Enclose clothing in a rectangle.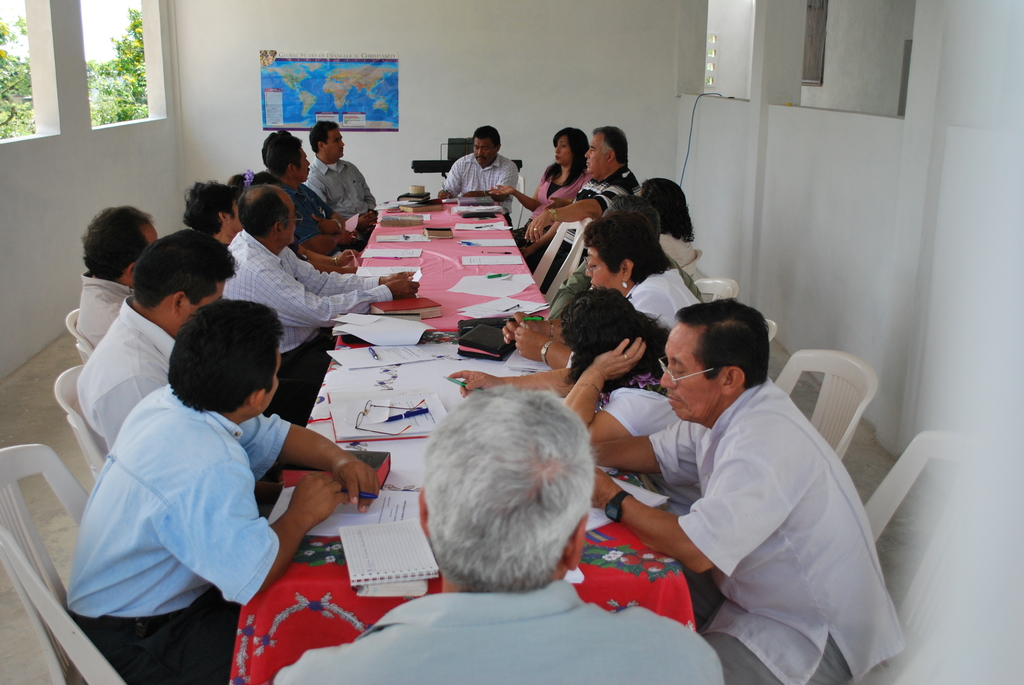
locate(61, 379, 295, 684).
